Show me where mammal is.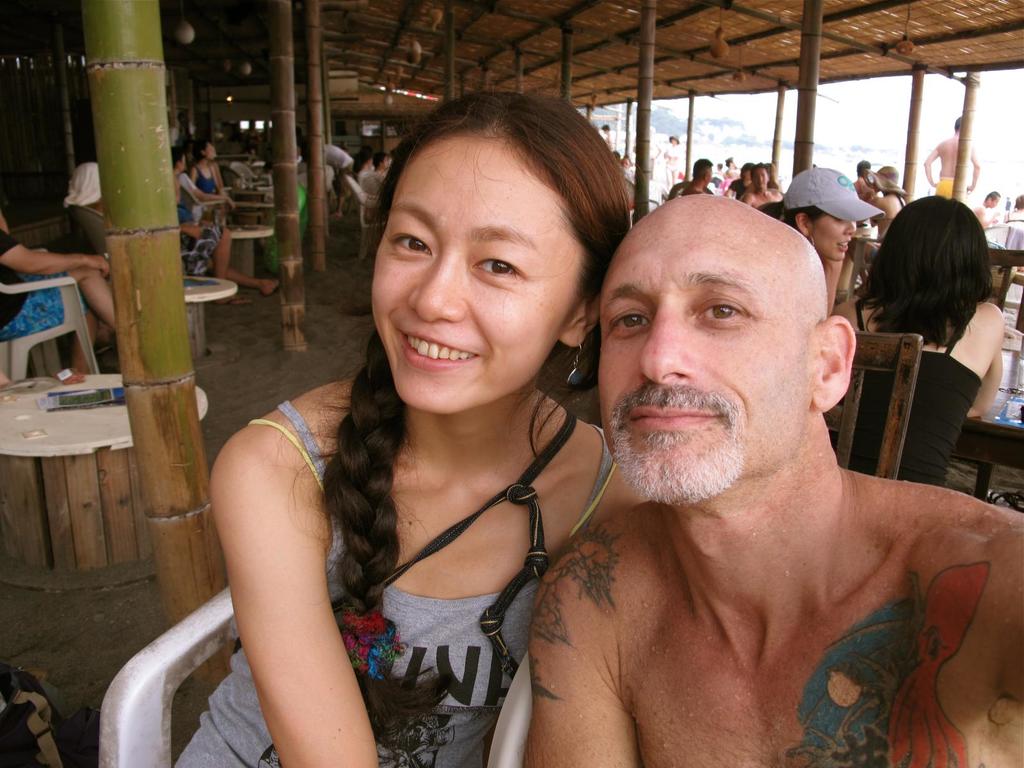
mammal is at 315:145:356:224.
